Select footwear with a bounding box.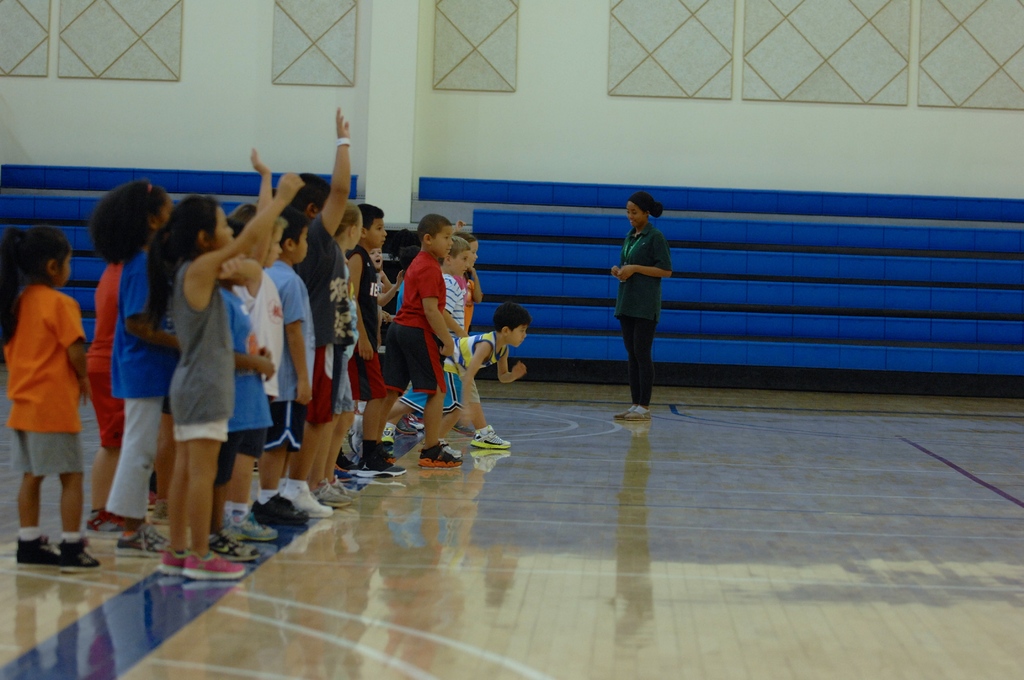
locate(87, 506, 122, 534).
